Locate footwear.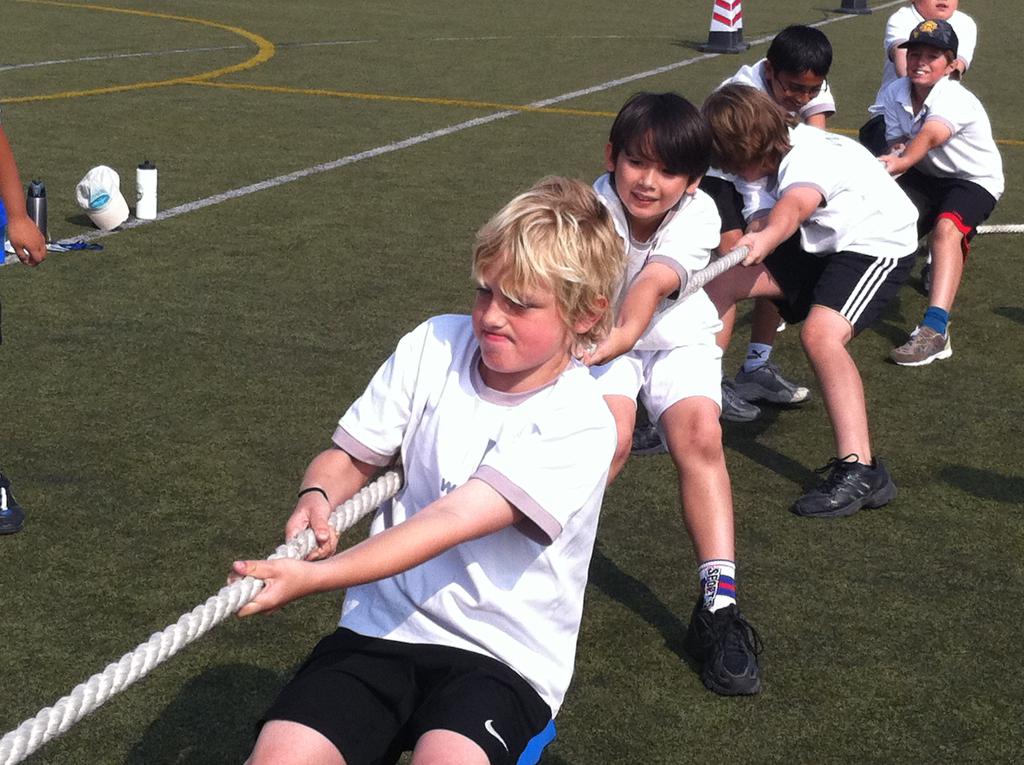
Bounding box: [630,424,662,460].
